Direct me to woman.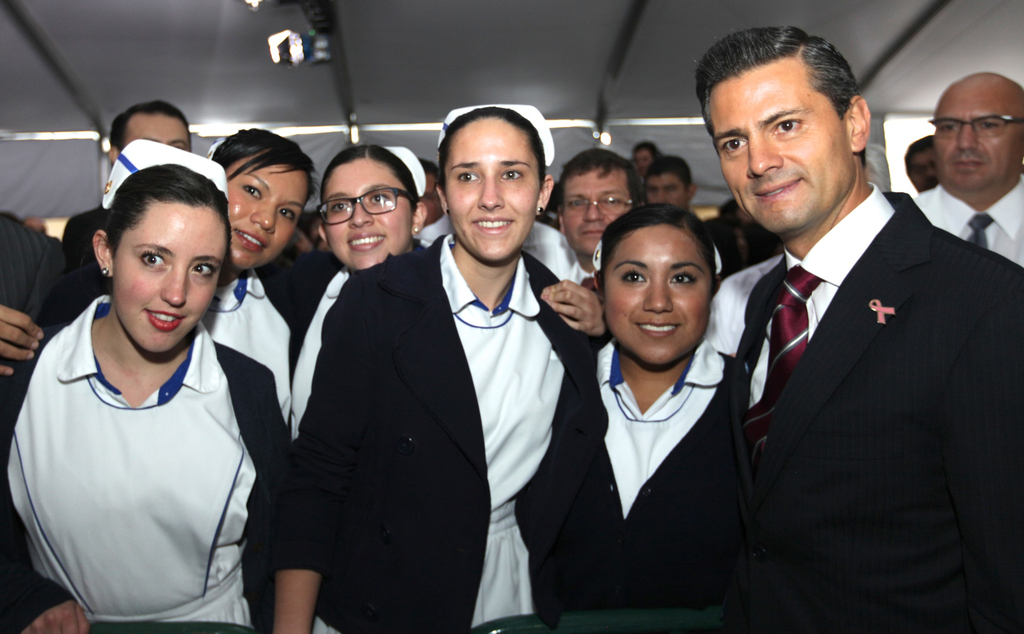
Direction: left=43, top=122, right=314, bottom=397.
